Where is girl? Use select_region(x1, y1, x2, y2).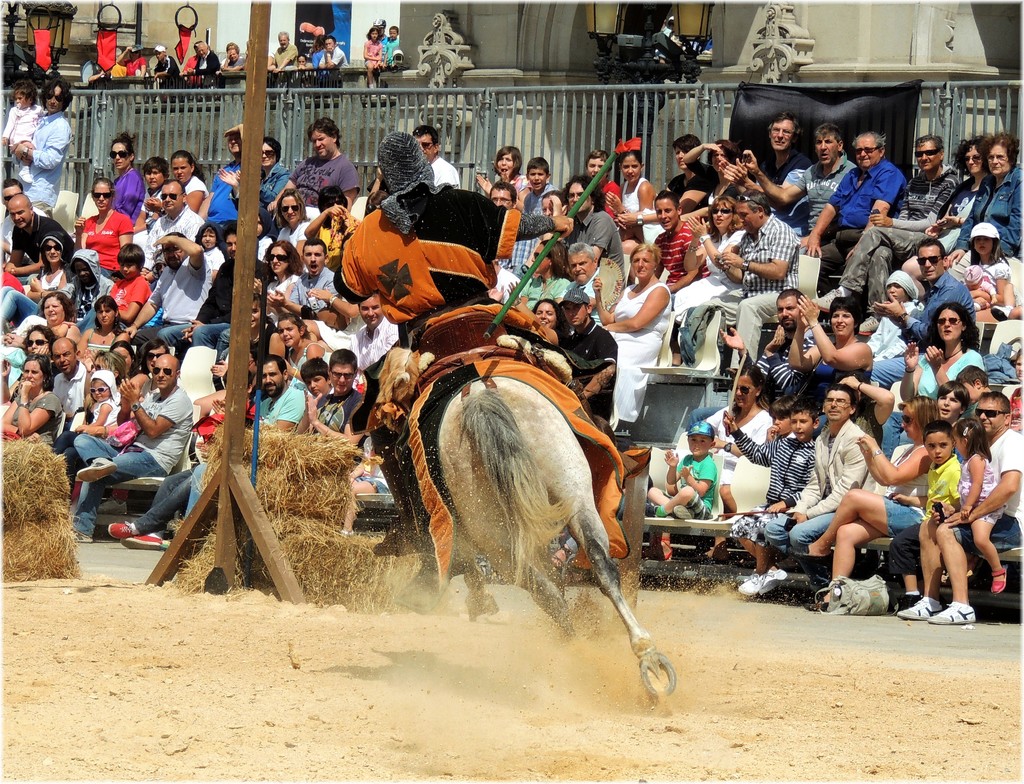
select_region(57, 369, 119, 497).
